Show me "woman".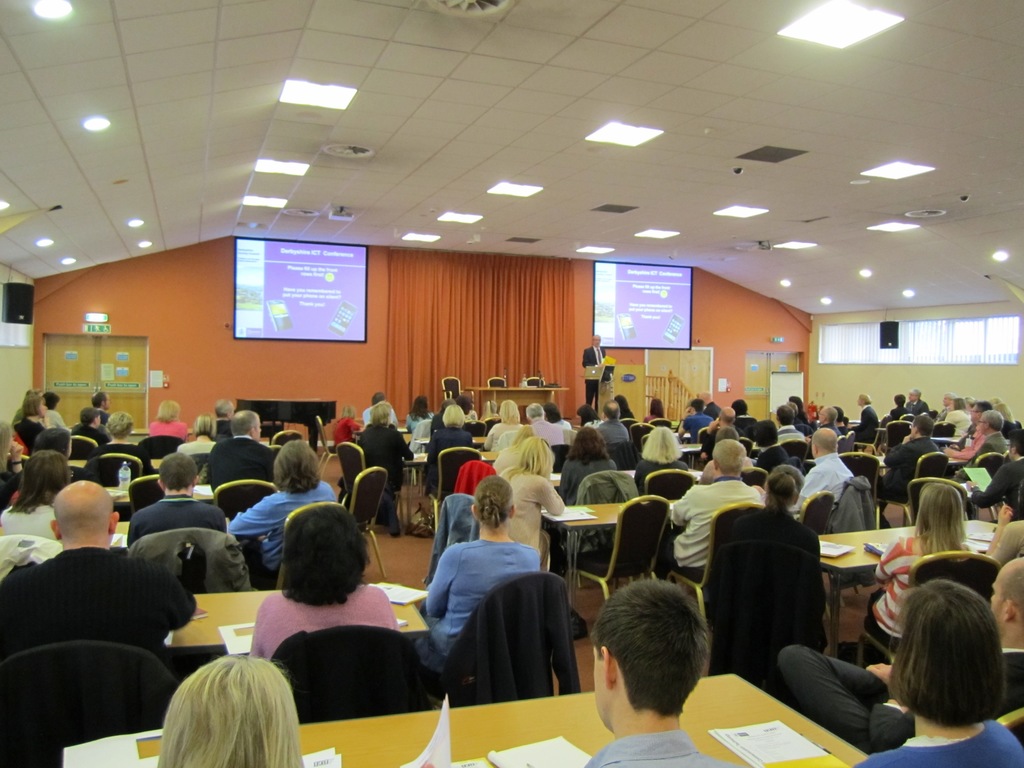
"woman" is here: <region>175, 400, 216, 458</region>.
